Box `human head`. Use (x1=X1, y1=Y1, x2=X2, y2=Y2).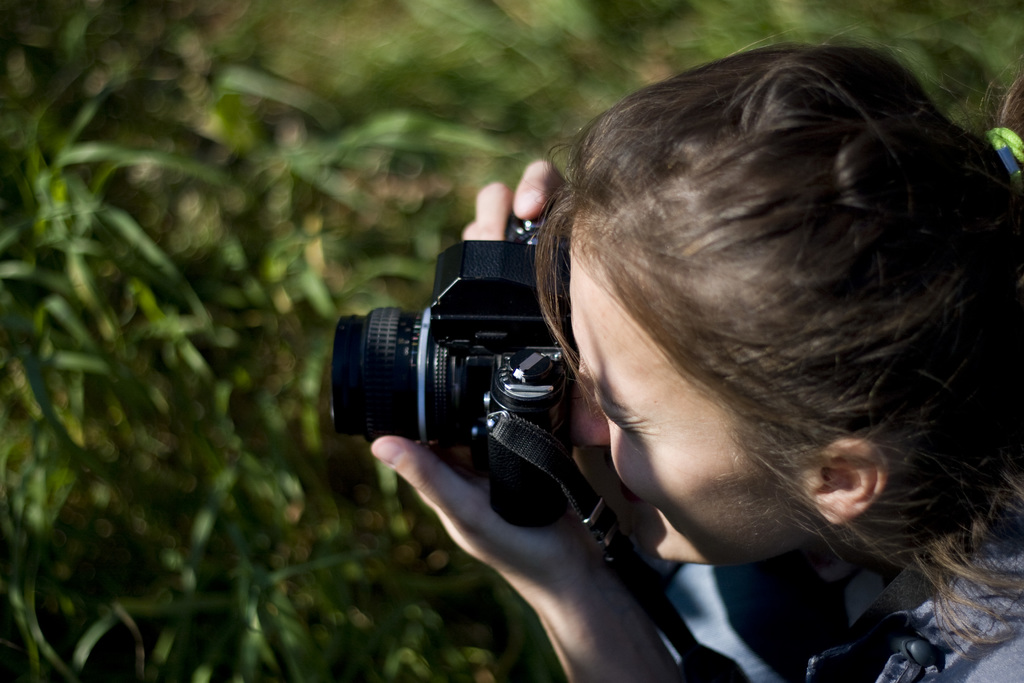
(x1=547, y1=85, x2=1004, y2=568).
